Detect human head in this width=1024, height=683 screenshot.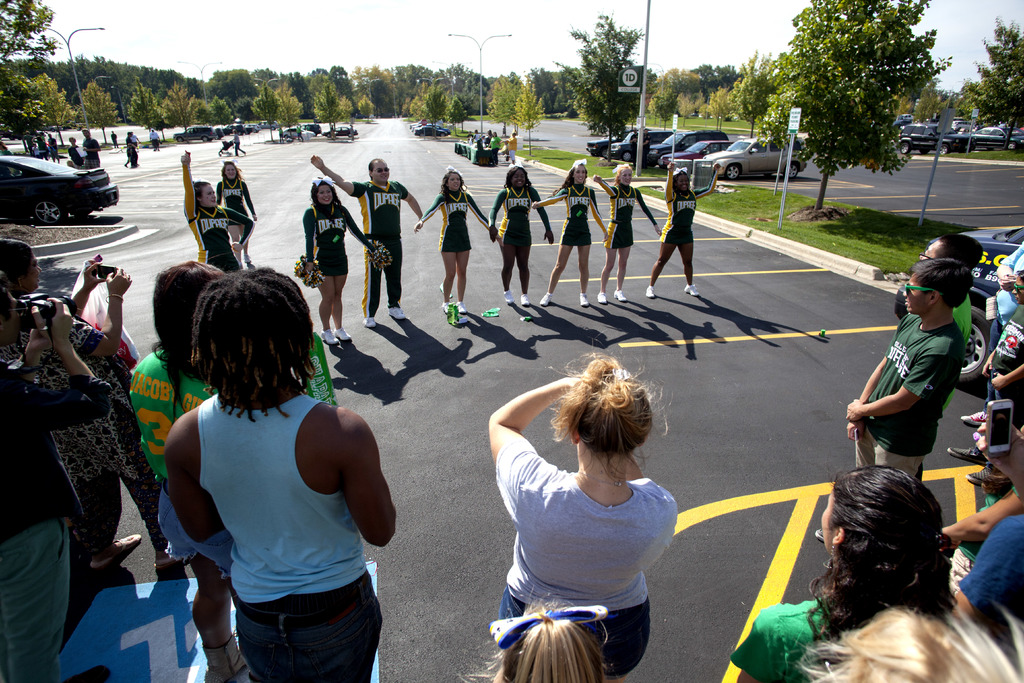
Detection: bbox(509, 167, 525, 188).
